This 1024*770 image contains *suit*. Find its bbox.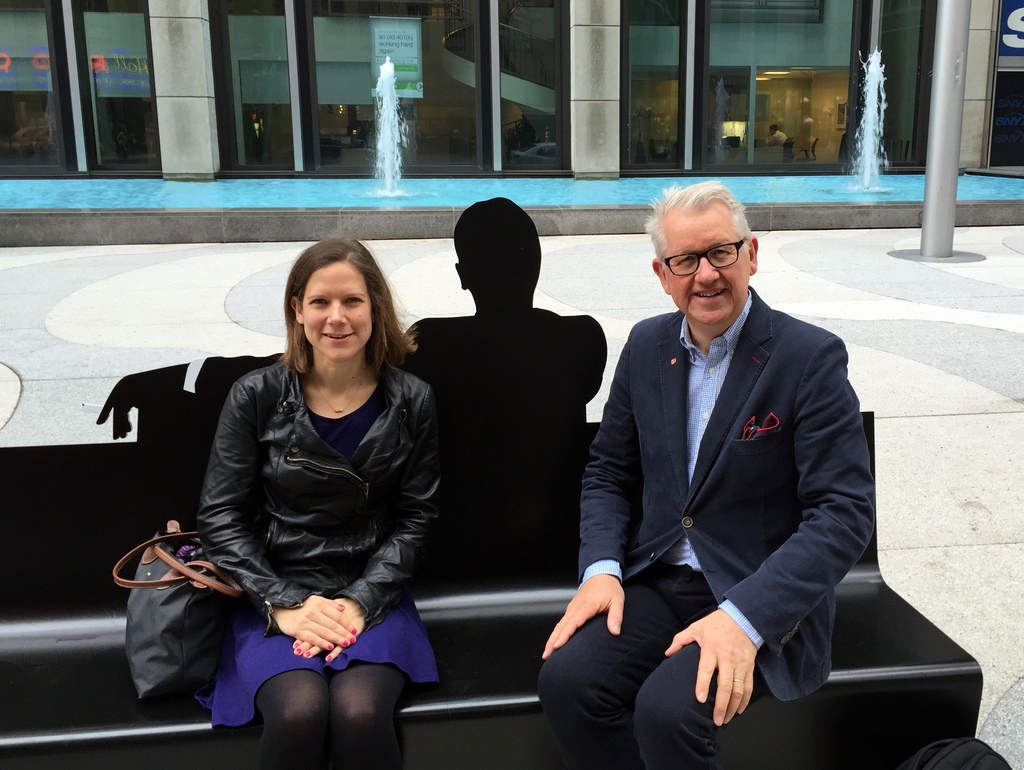
locate(568, 202, 900, 748).
